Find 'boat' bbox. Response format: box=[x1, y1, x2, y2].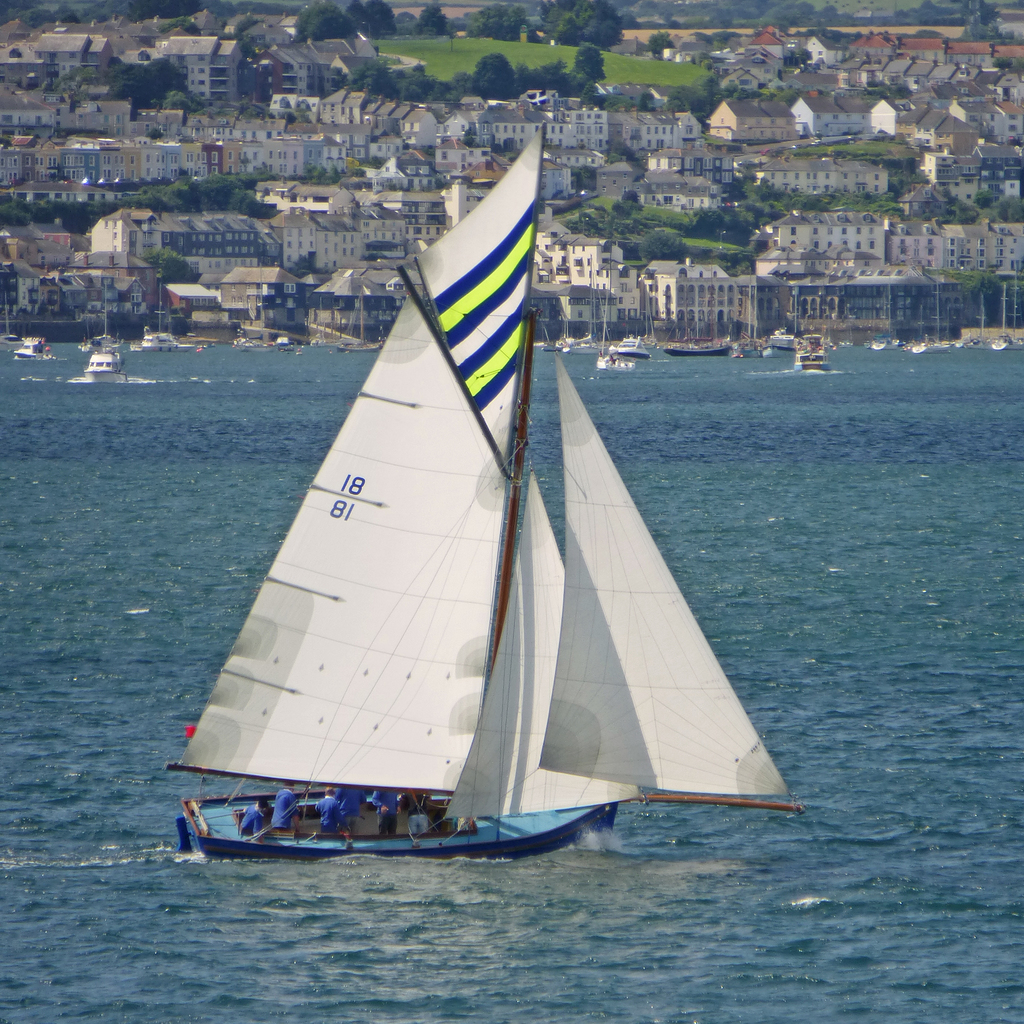
box=[608, 328, 652, 358].
